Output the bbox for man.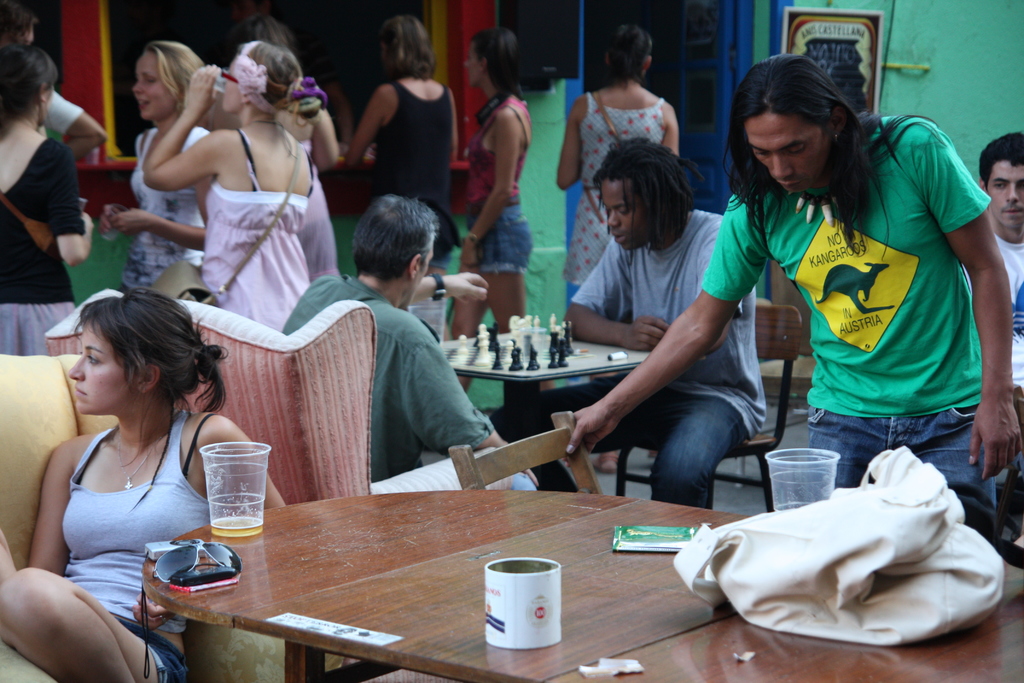
bbox=(561, 53, 1023, 537).
